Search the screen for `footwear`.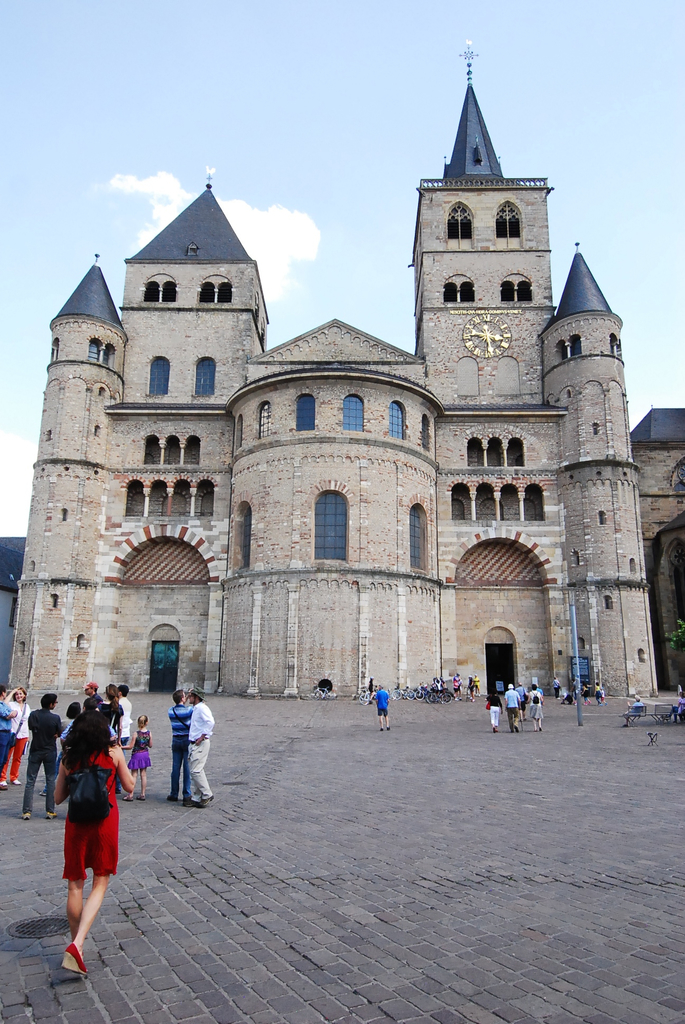
Found at l=22, t=810, r=29, b=820.
